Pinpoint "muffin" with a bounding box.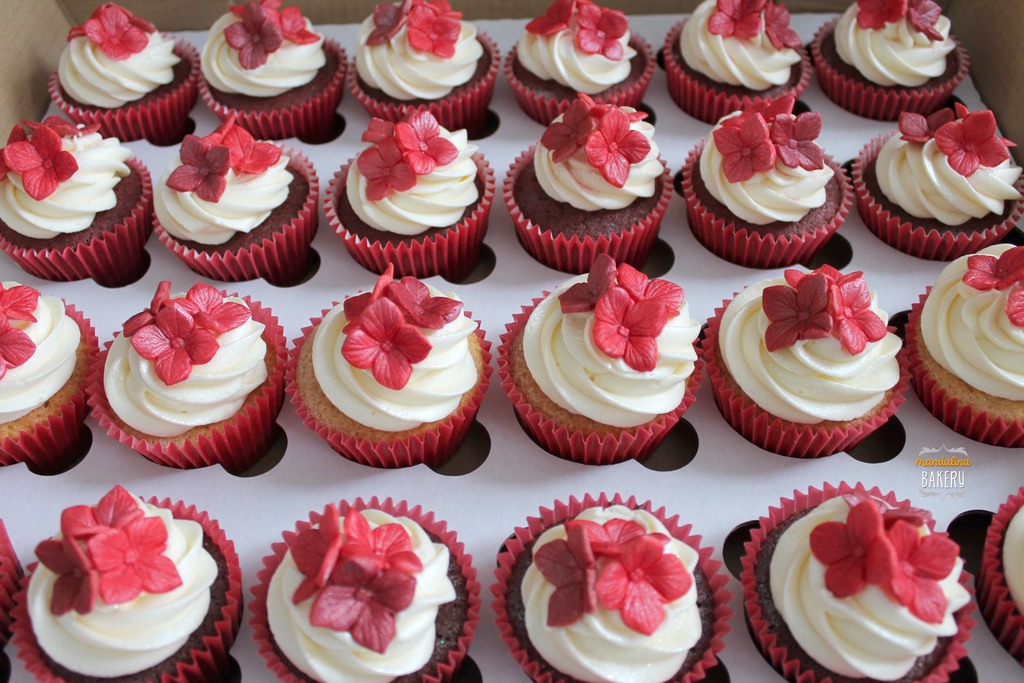
[x1=854, y1=99, x2=1023, y2=262].
